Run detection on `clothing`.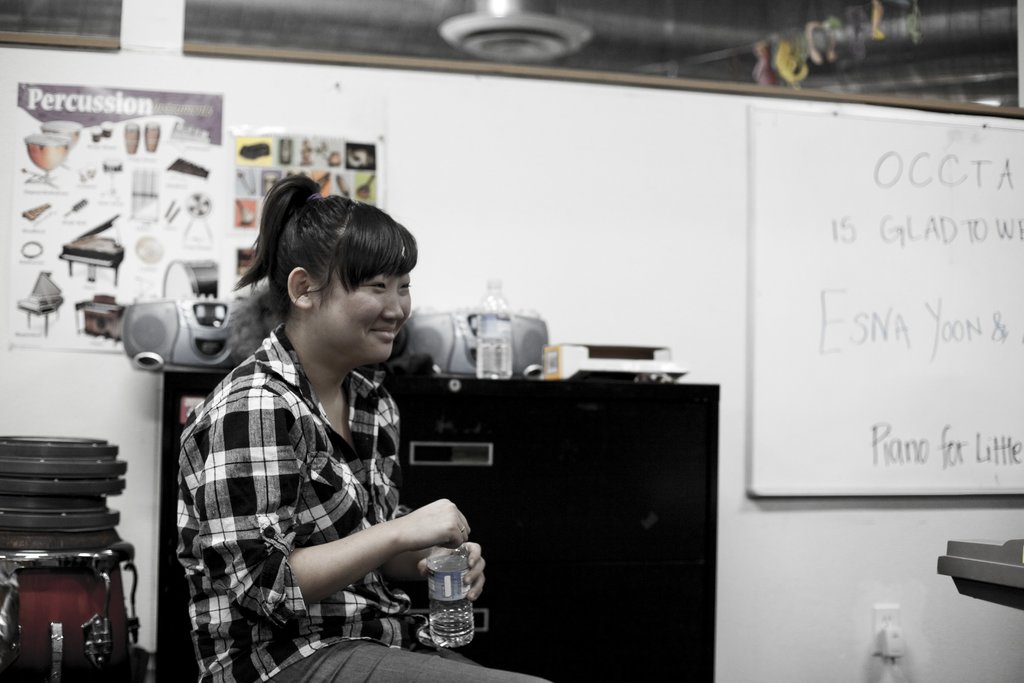
Result: box(167, 310, 568, 682).
